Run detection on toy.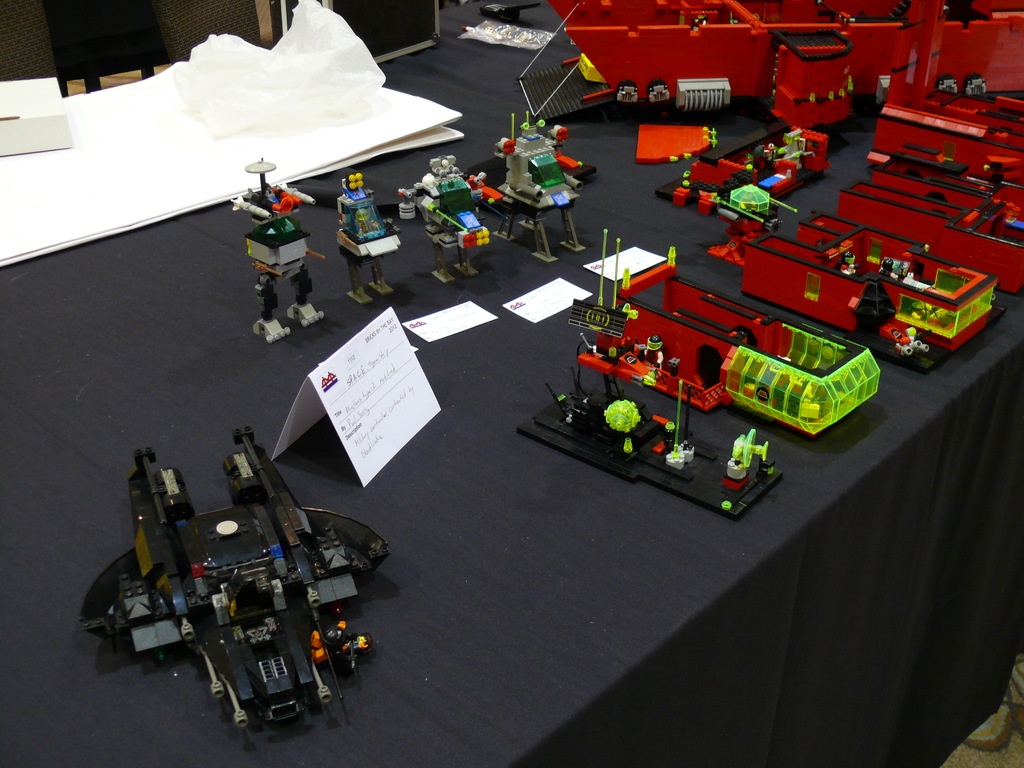
Result: {"left": 334, "top": 170, "right": 401, "bottom": 301}.
